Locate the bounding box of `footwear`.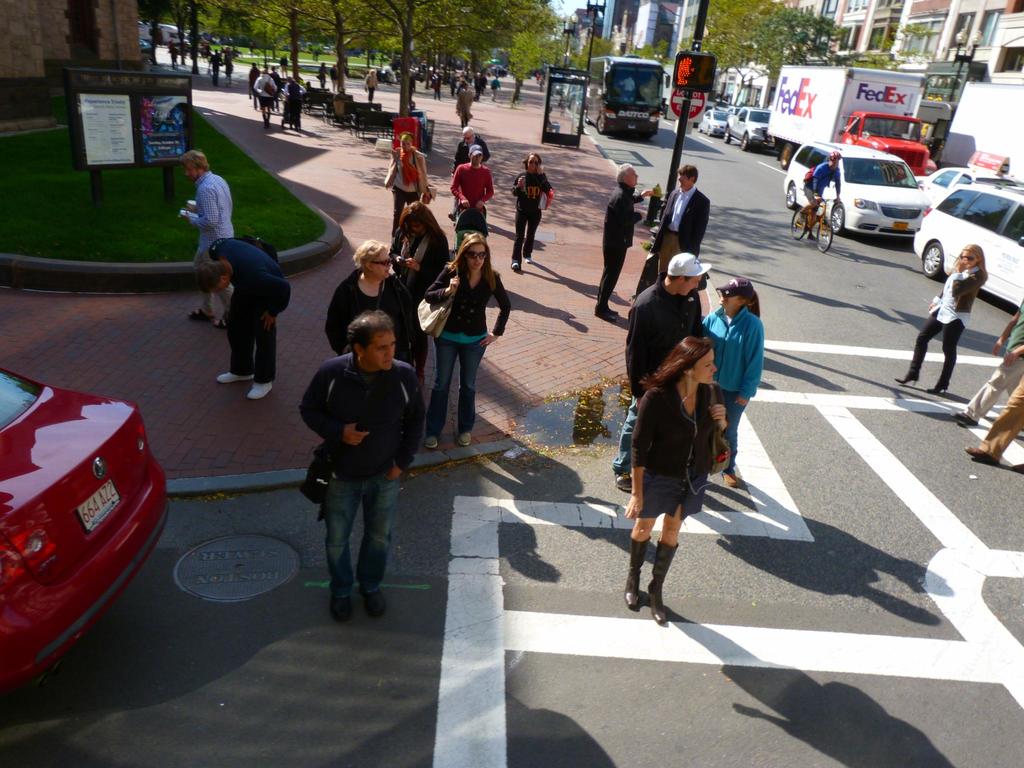
Bounding box: <box>526,259,532,262</box>.
